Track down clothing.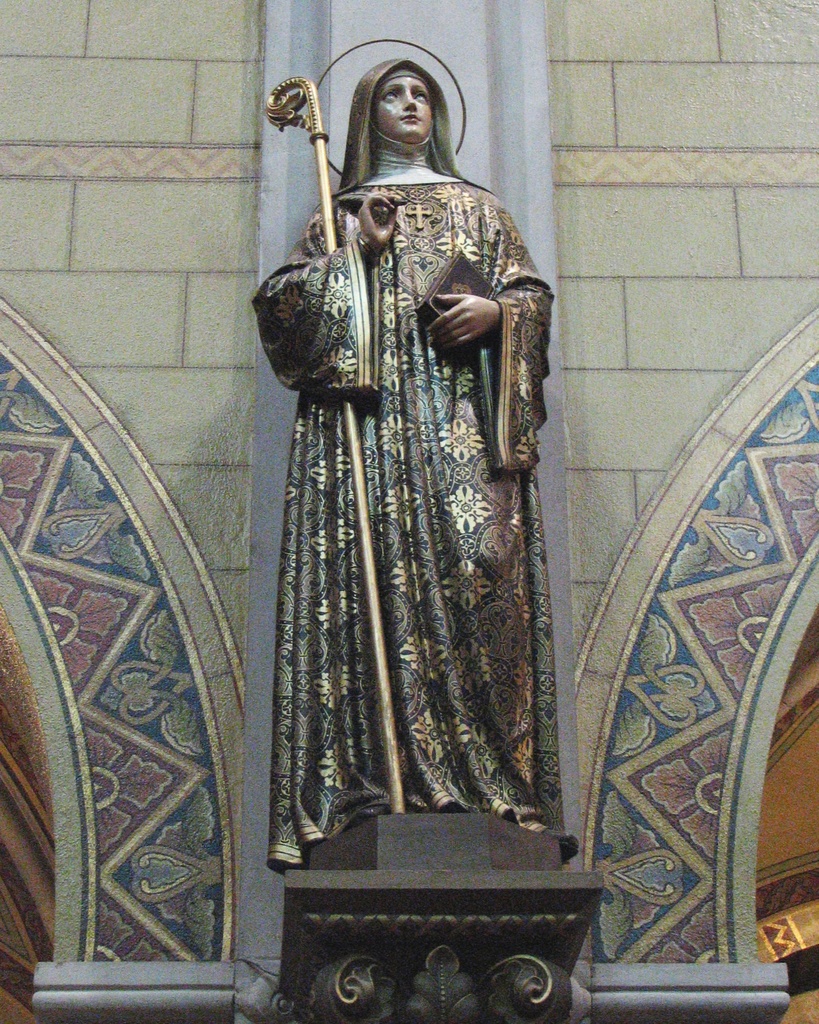
Tracked to select_region(257, 63, 569, 883).
